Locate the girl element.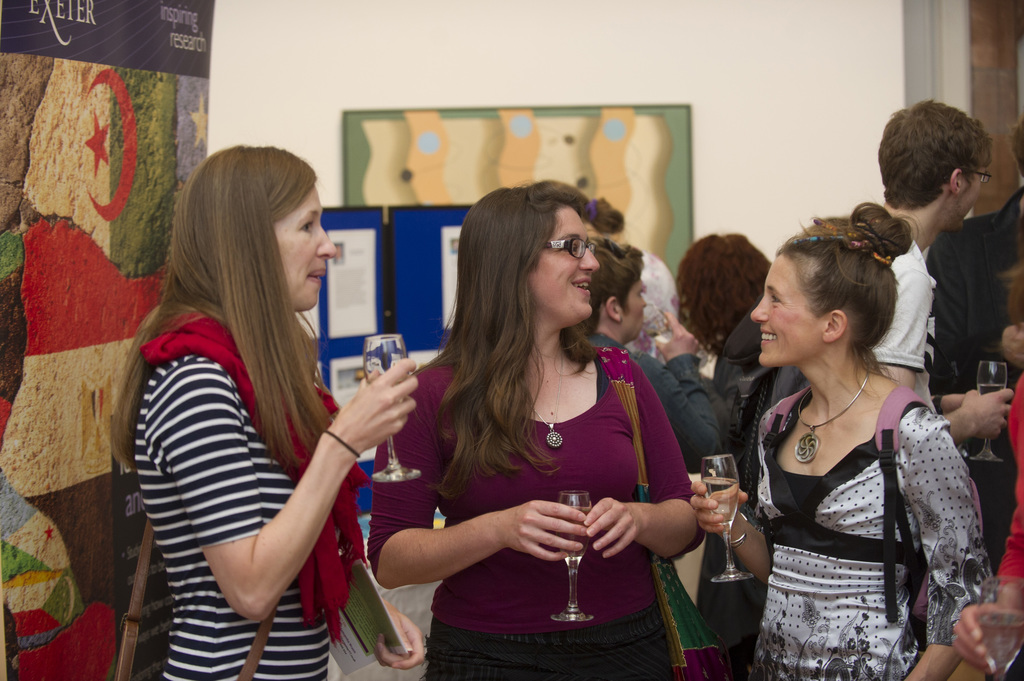
Element bbox: l=111, t=152, r=435, b=680.
